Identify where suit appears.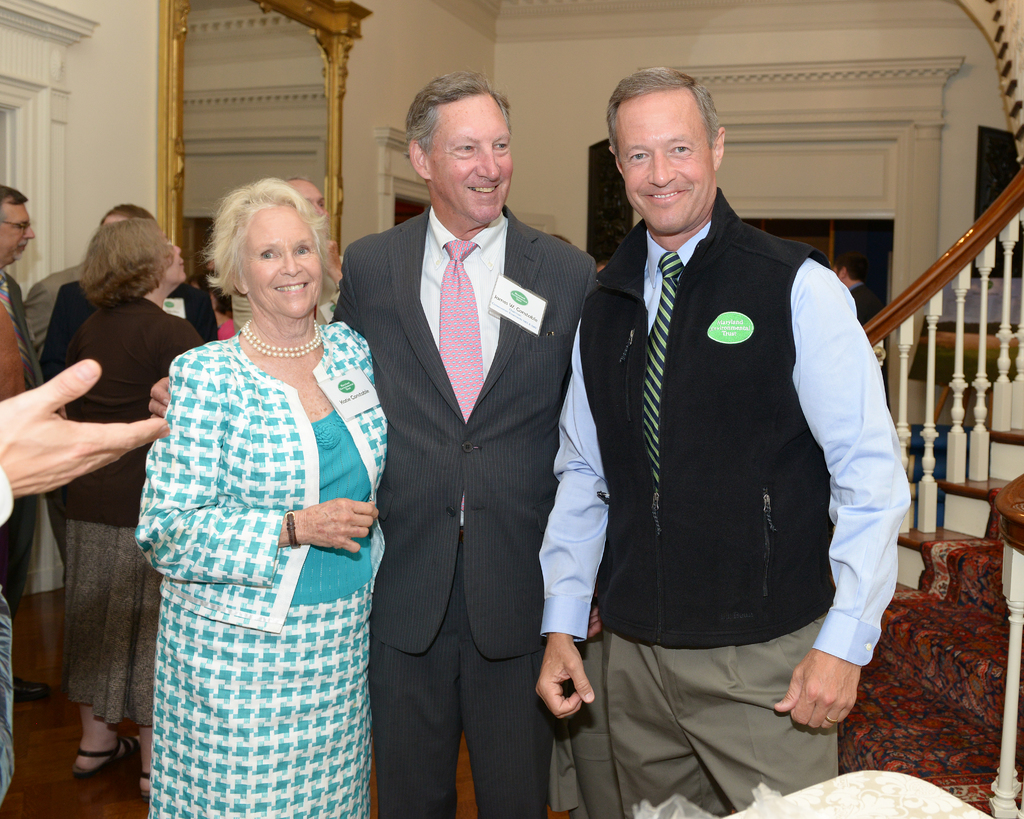
Appears at detection(337, 51, 582, 818).
